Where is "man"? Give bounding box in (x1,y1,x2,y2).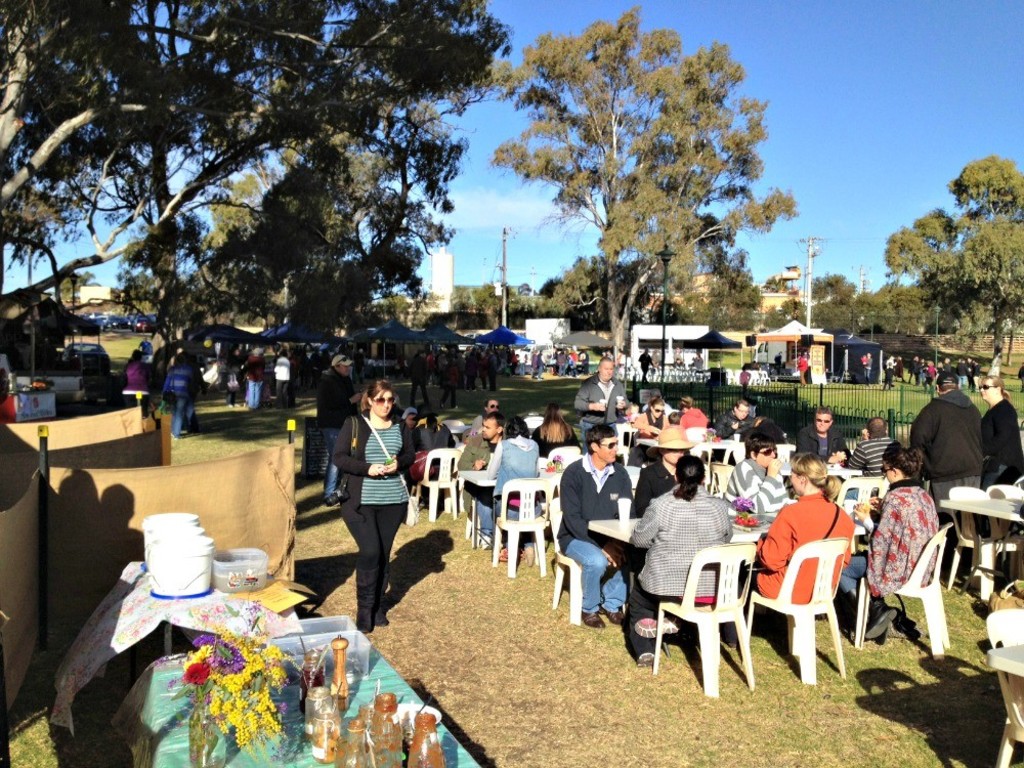
(573,356,629,453).
